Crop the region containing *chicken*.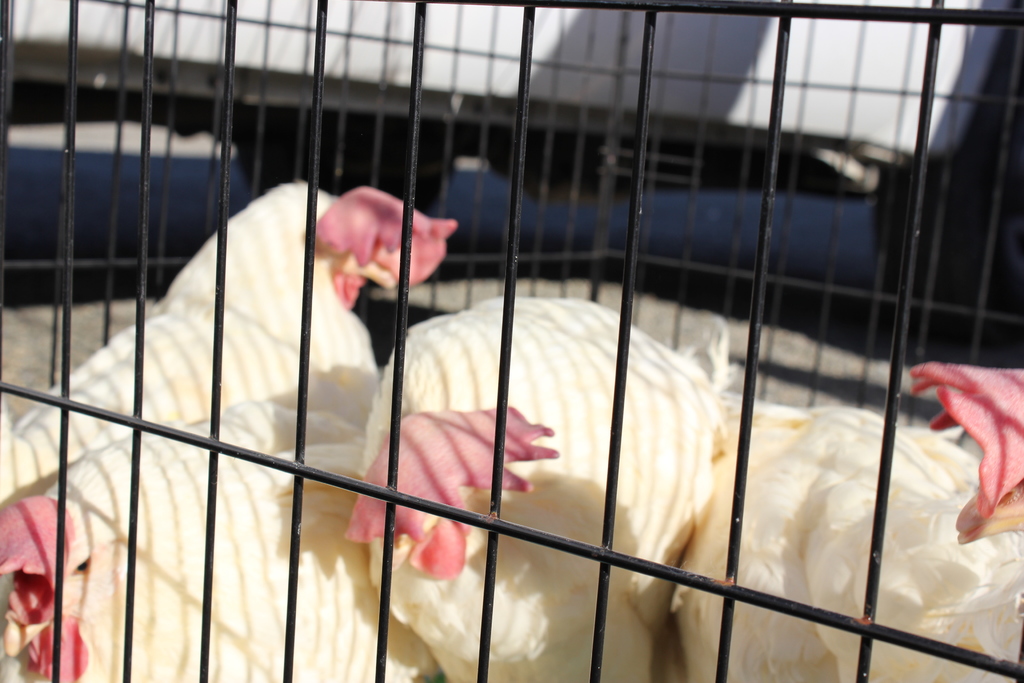
Crop region: 1/391/429/682.
